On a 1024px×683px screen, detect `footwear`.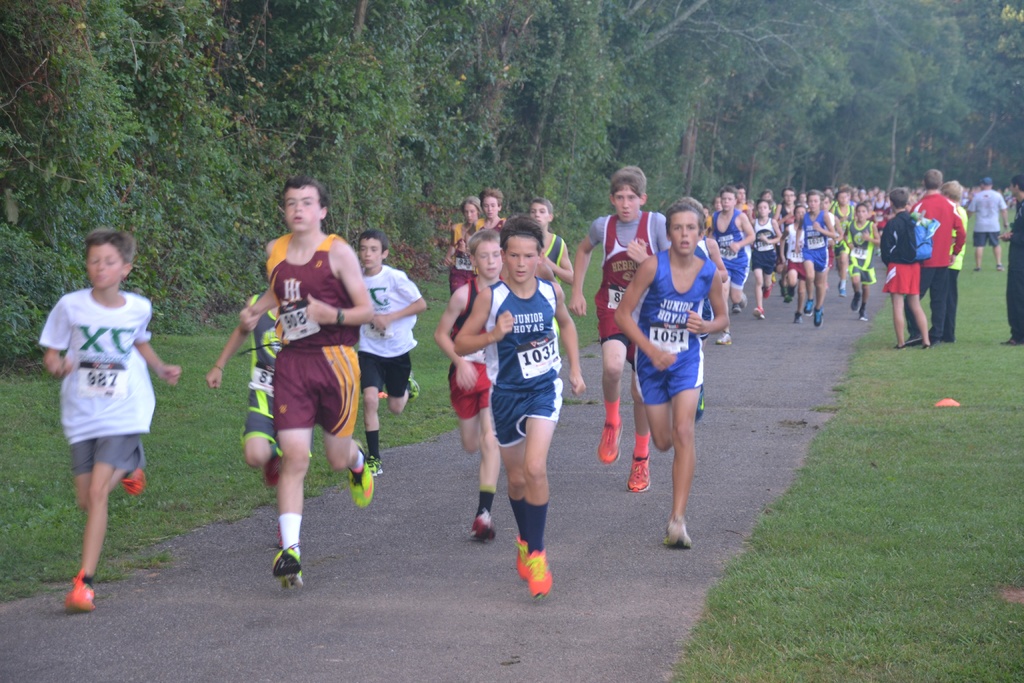
Rect(598, 418, 623, 462).
